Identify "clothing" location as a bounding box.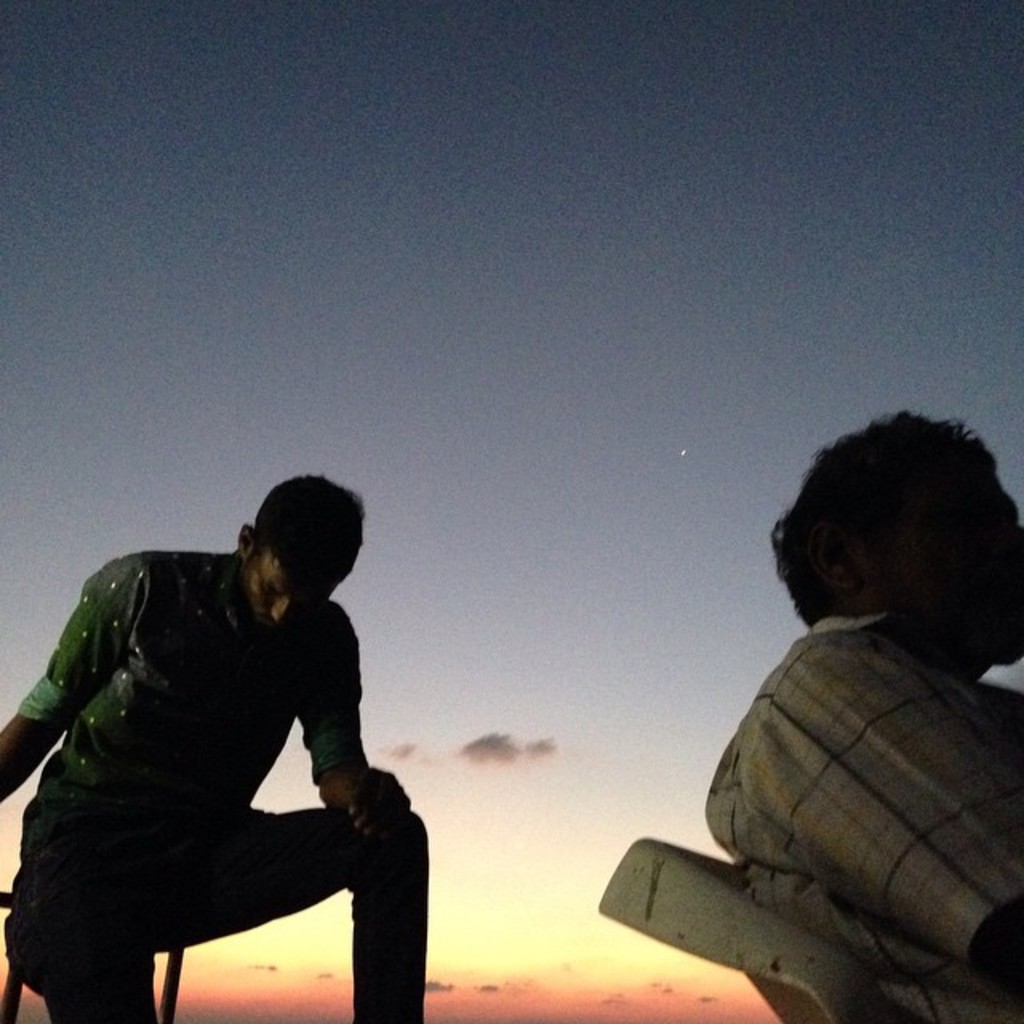
[left=704, top=613, right=1022, bottom=1022].
